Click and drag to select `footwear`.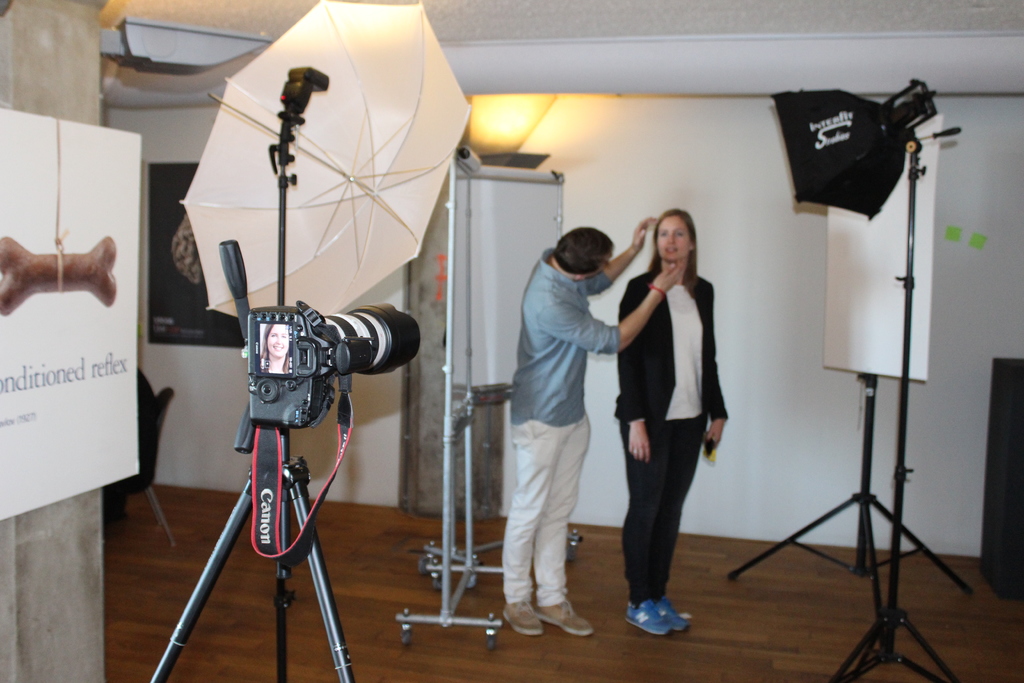
Selection: box(502, 598, 543, 635).
